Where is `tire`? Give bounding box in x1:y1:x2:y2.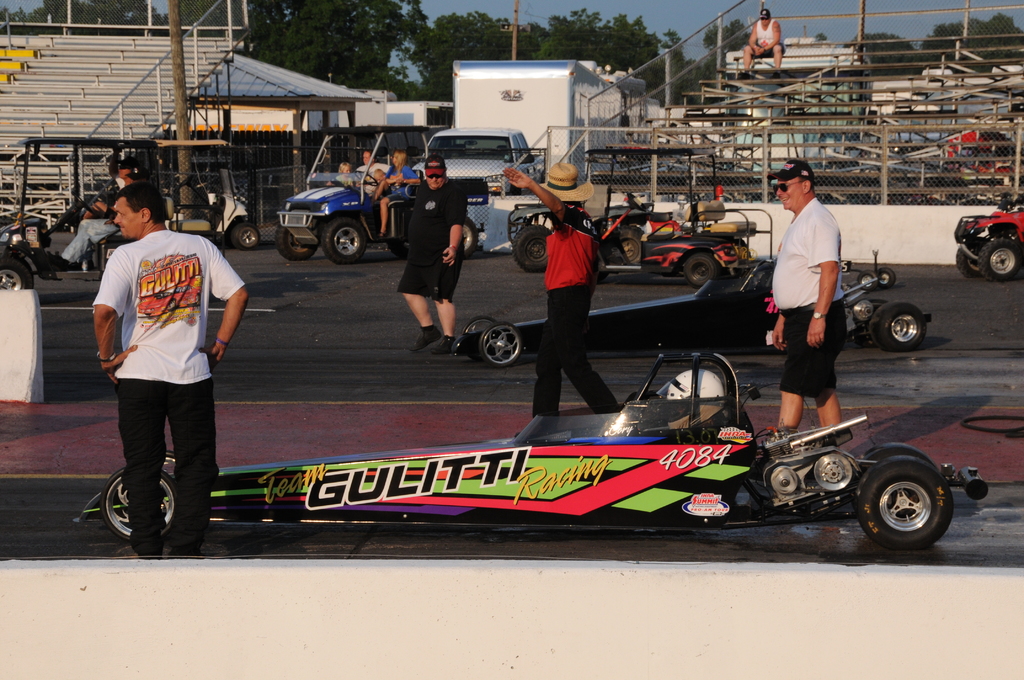
164:448:180:477.
